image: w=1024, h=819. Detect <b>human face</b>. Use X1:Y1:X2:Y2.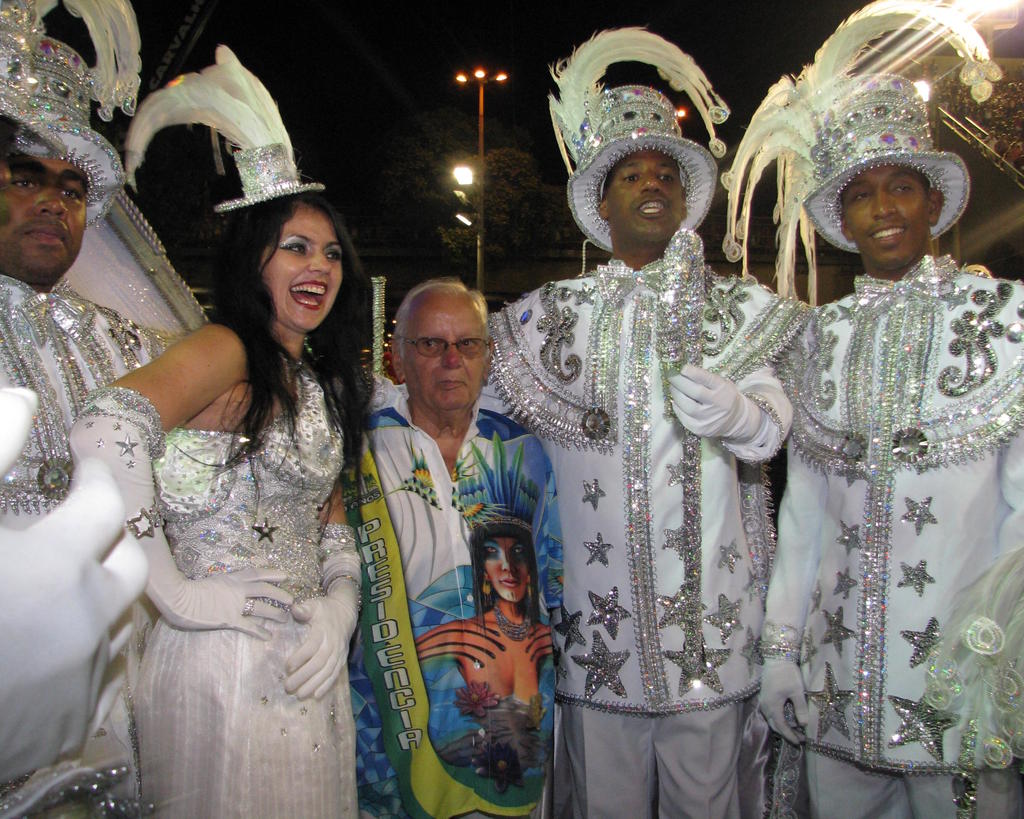
488:536:535:609.
